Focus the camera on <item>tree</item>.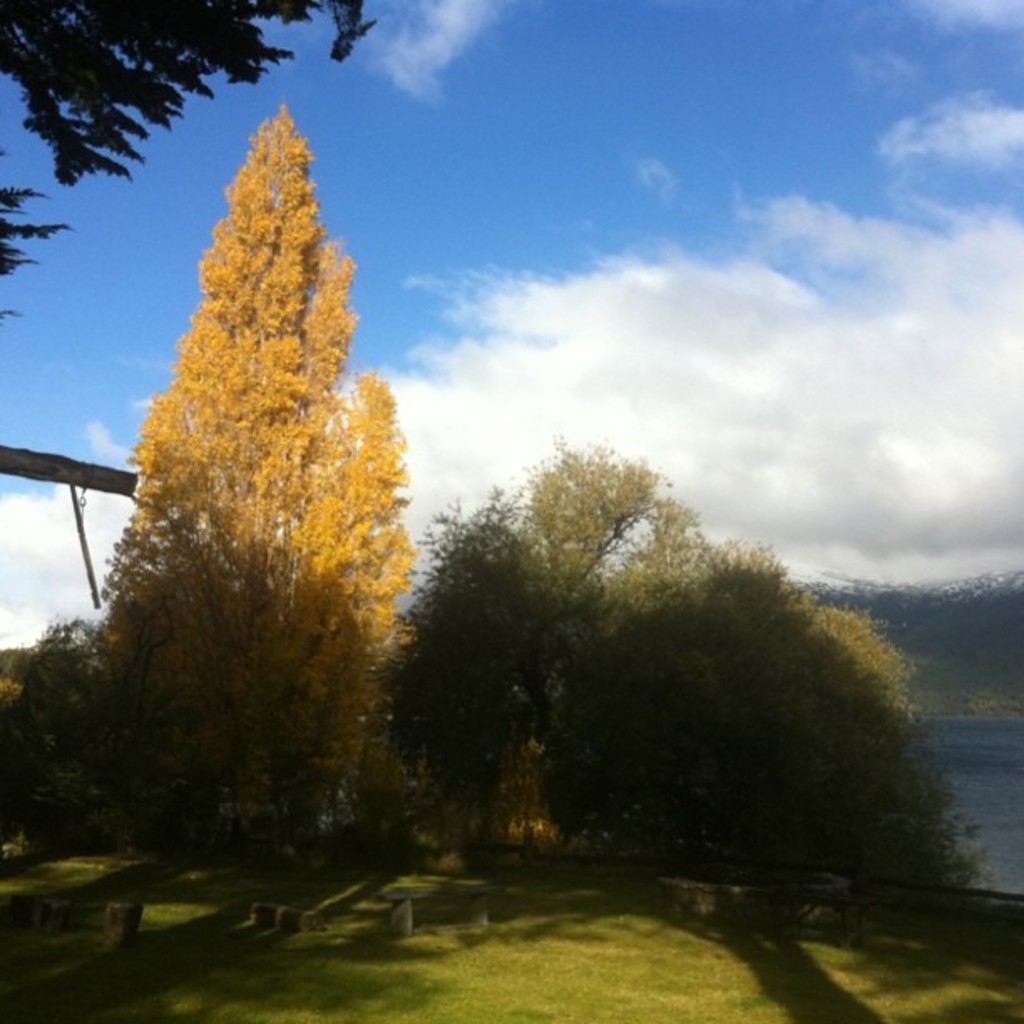
Focus region: pyautogui.locateOnScreen(67, 115, 428, 870).
